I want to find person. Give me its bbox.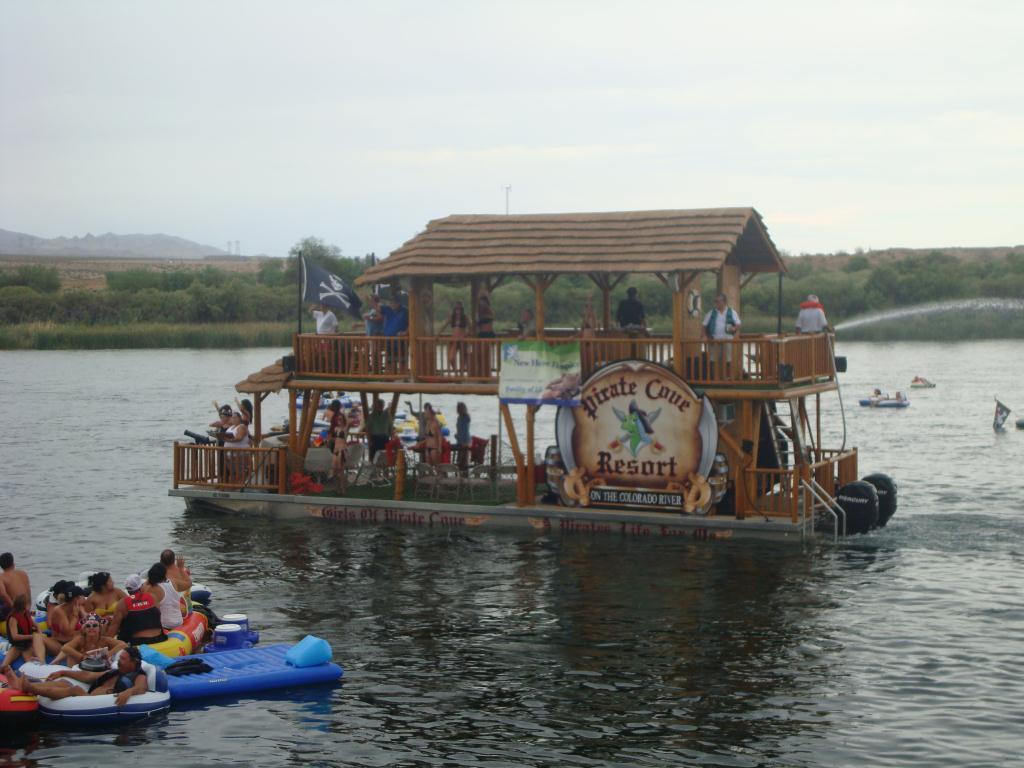
372 295 402 367.
